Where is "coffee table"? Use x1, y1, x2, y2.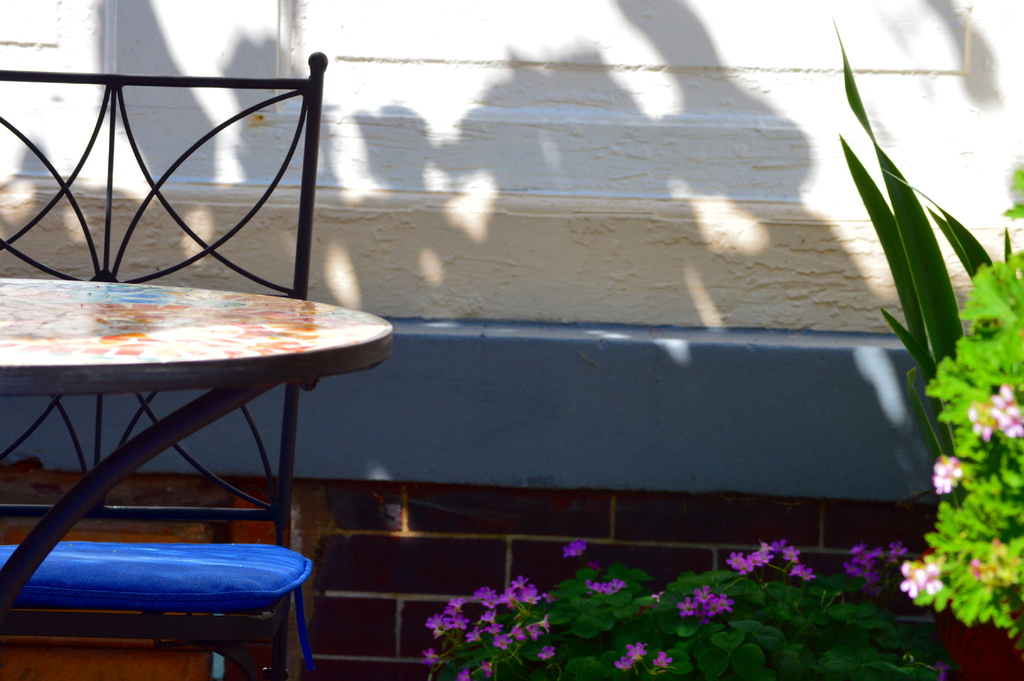
8, 258, 365, 643.
